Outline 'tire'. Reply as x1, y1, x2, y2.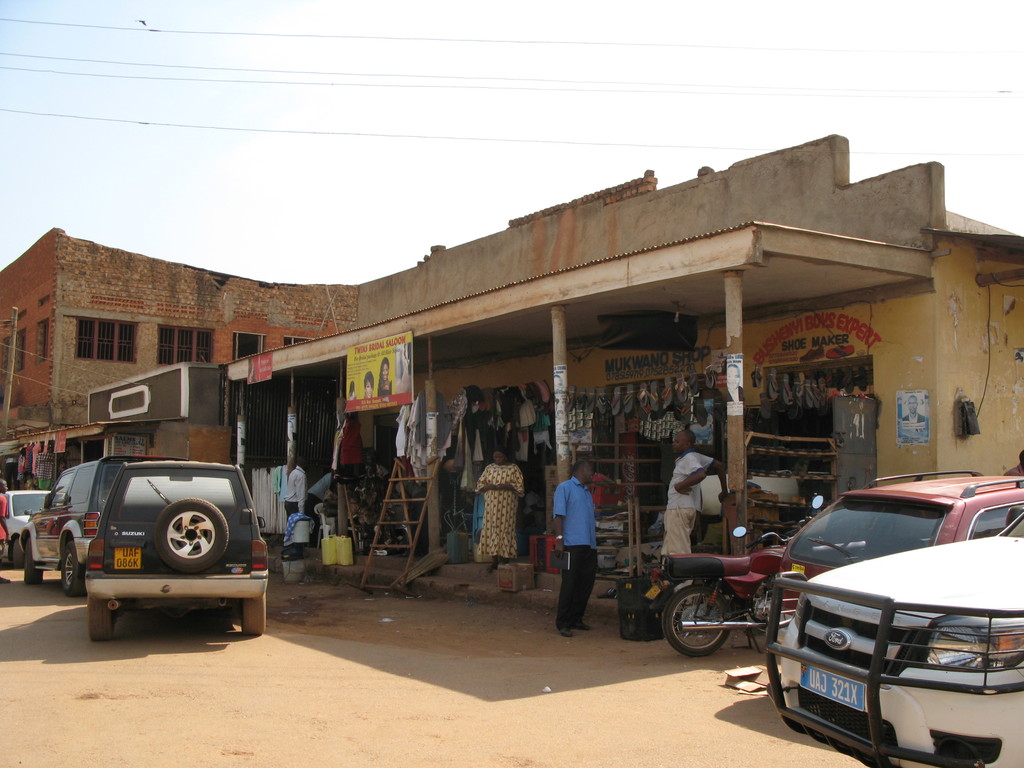
152, 497, 229, 575.
